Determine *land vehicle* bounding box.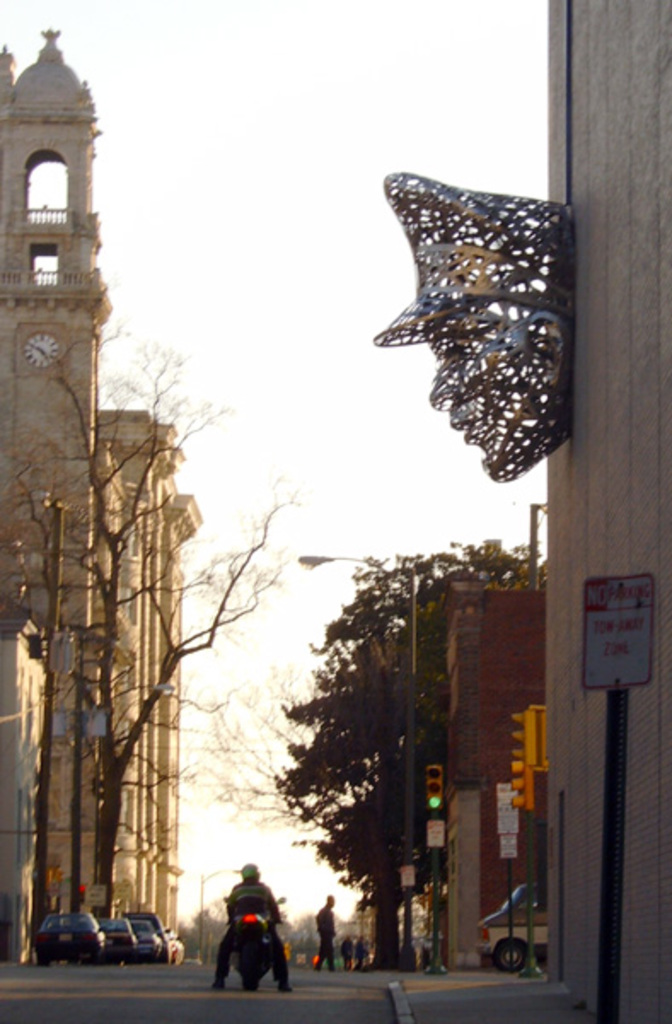
Determined: locate(472, 882, 544, 978).
